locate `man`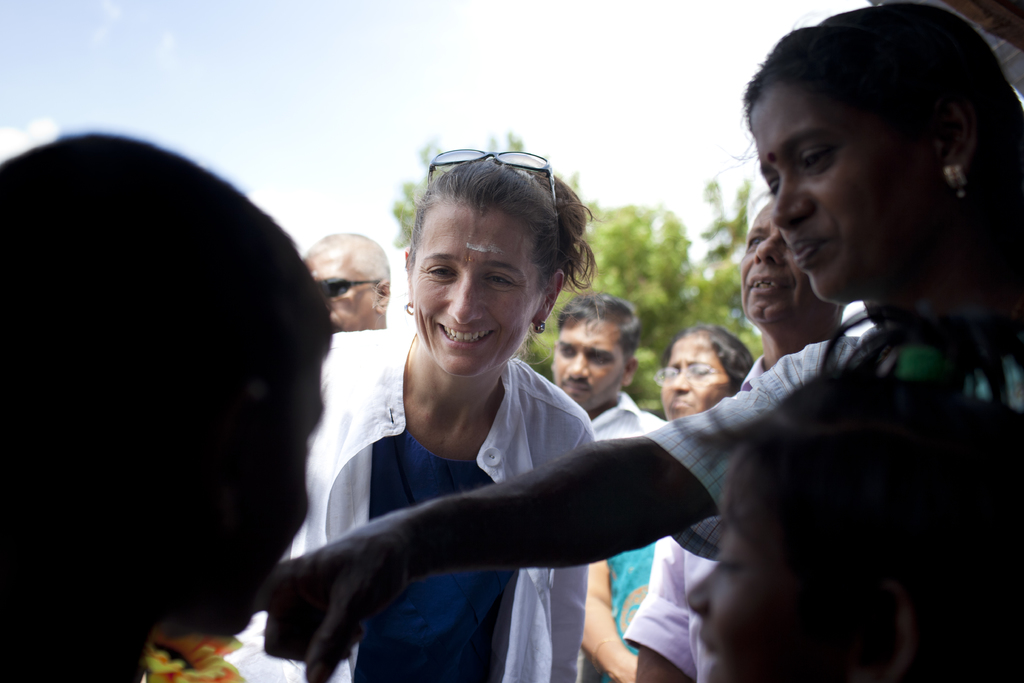
[left=623, top=198, right=839, bottom=682]
